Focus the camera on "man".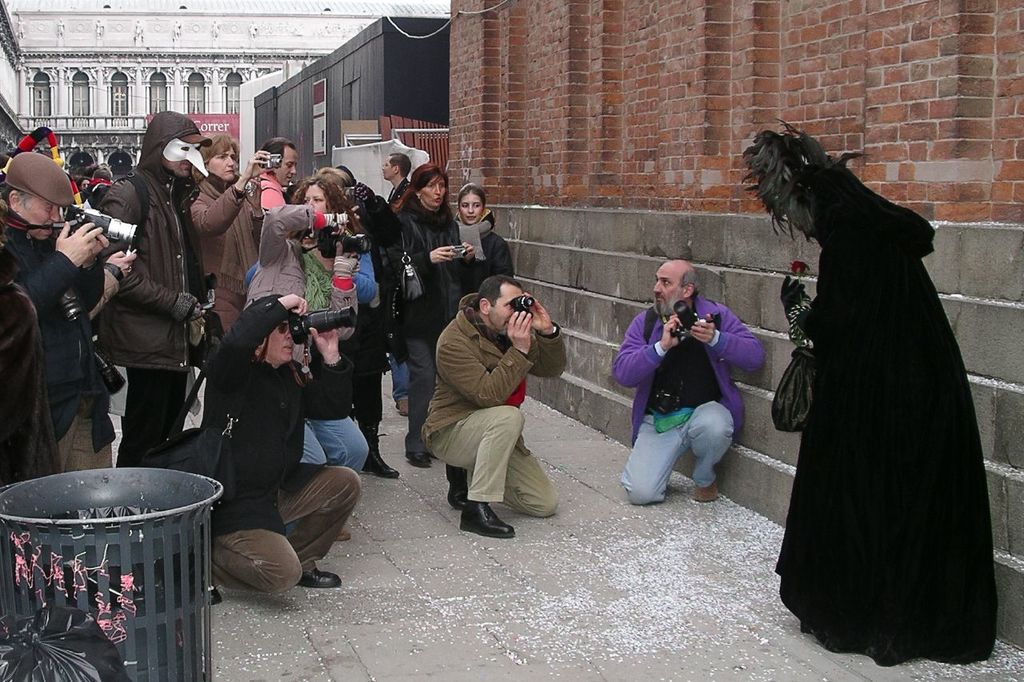
Focus region: box=[0, 152, 108, 473].
